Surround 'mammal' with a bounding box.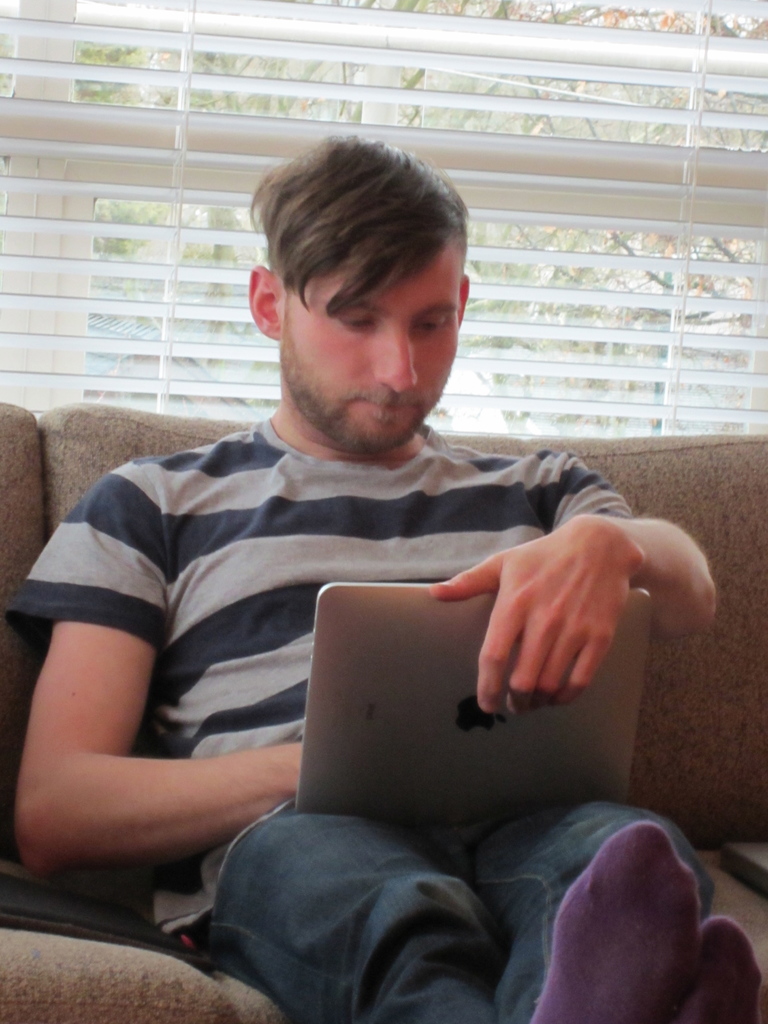
17 140 764 1023.
